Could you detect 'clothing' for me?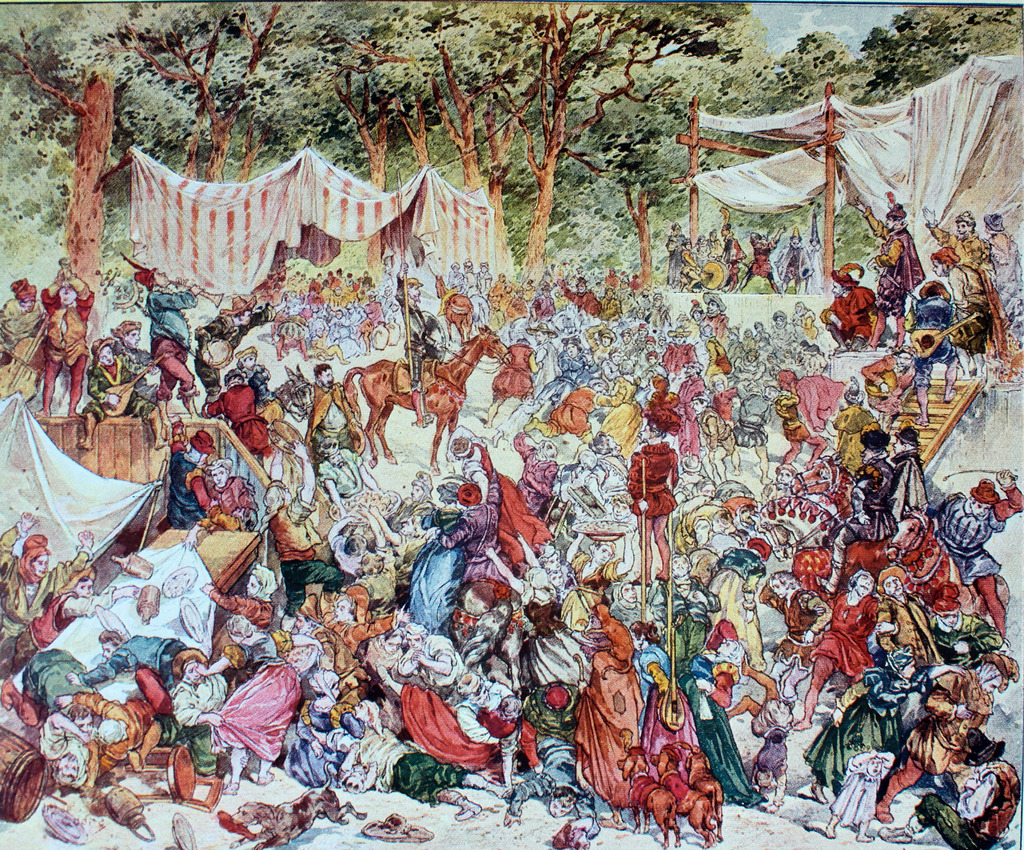
Detection result: detection(643, 383, 691, 431).
